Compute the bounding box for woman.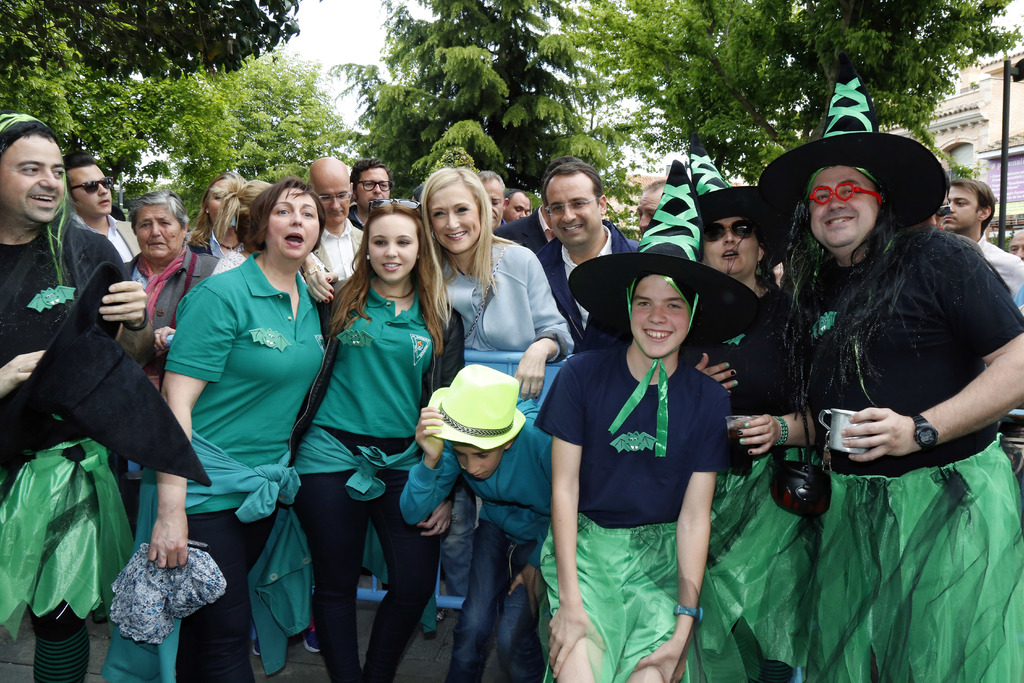
[x1=419, y1=161, x2=569, y2=682].
